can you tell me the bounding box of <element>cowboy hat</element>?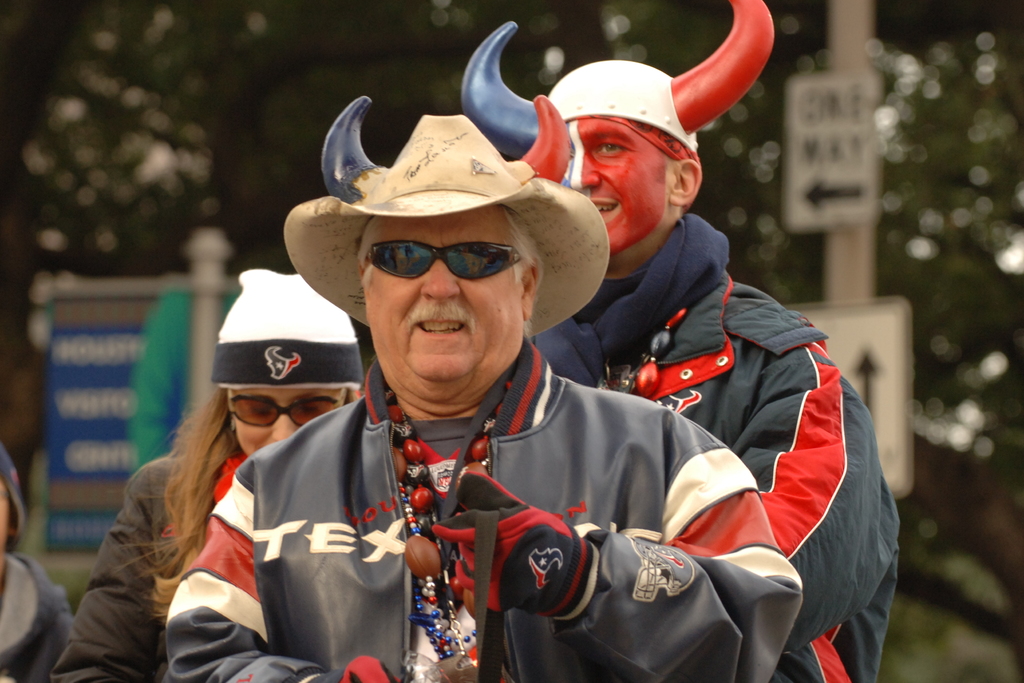
l=294, t=70, r=599, b=360.
